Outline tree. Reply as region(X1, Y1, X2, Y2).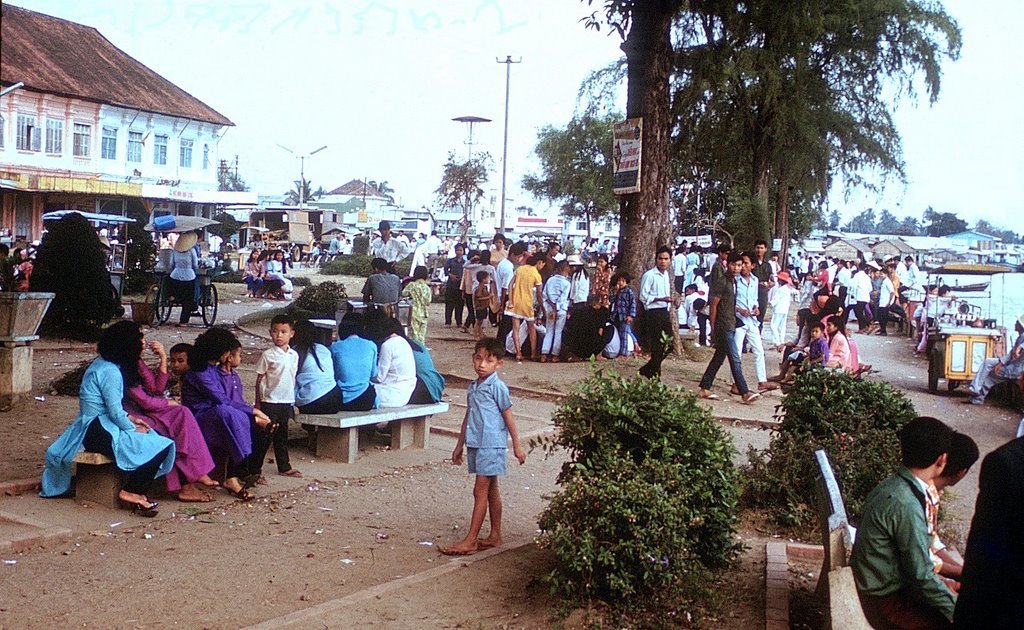
region(900, 213, 926, 235).
